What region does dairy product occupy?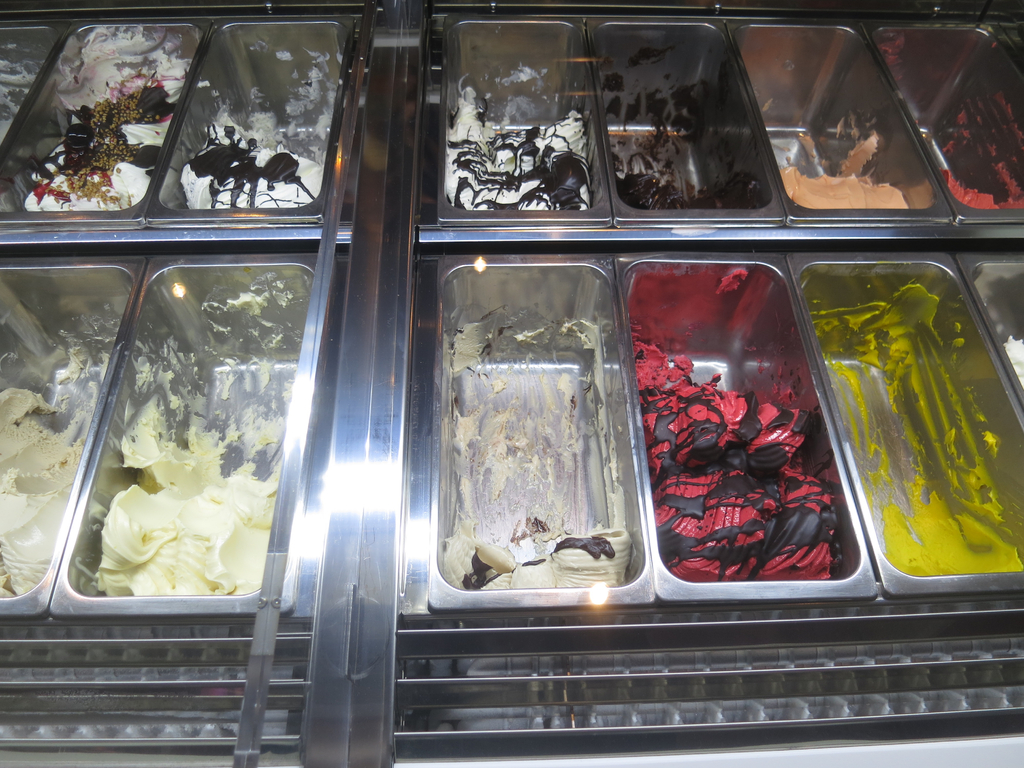
x1=453, y1=110, x2=584, y2=212.
